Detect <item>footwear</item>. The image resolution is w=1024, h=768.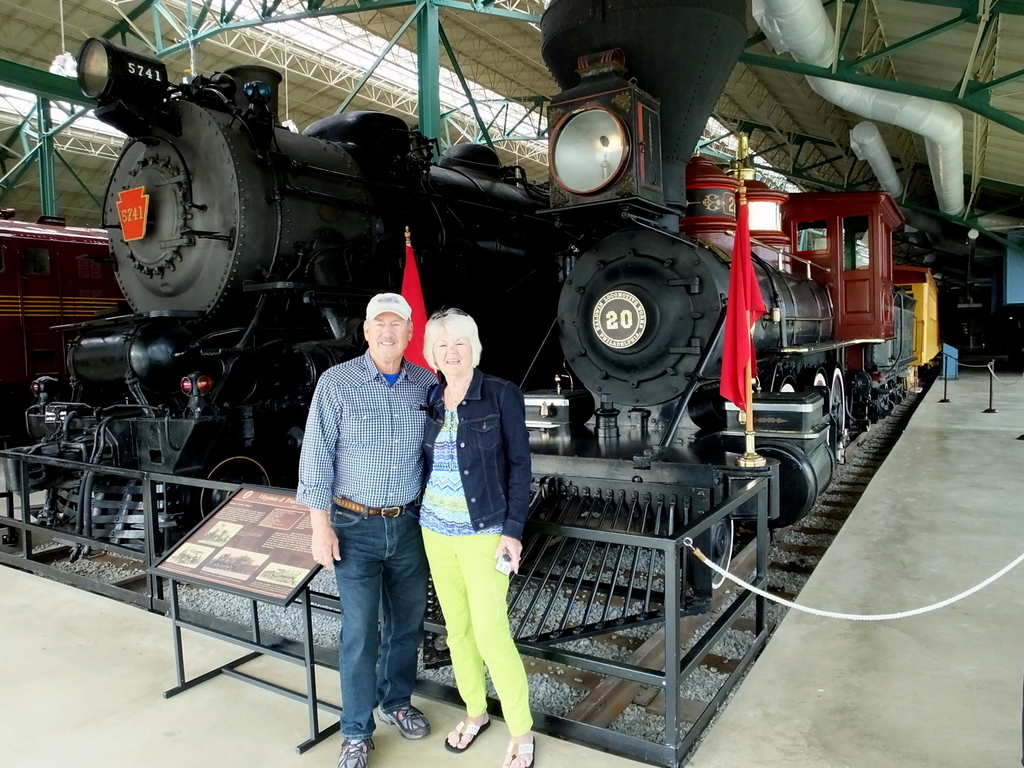
box=[501, 735, 536, 767].
